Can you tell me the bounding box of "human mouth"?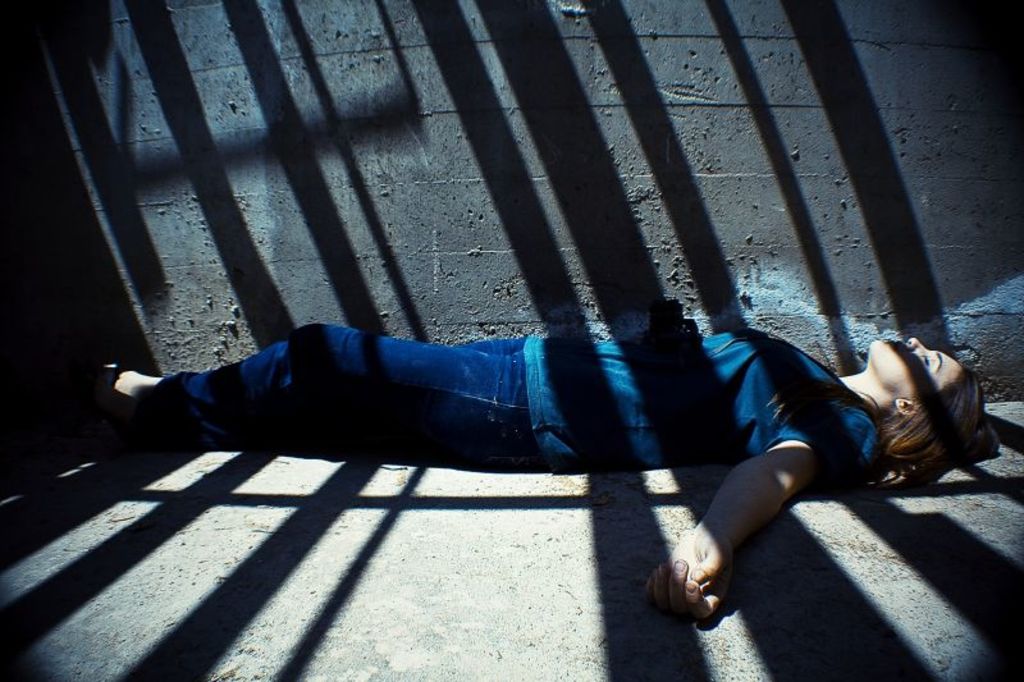
<bbox>886, 335, 902, 357</bbox>.
